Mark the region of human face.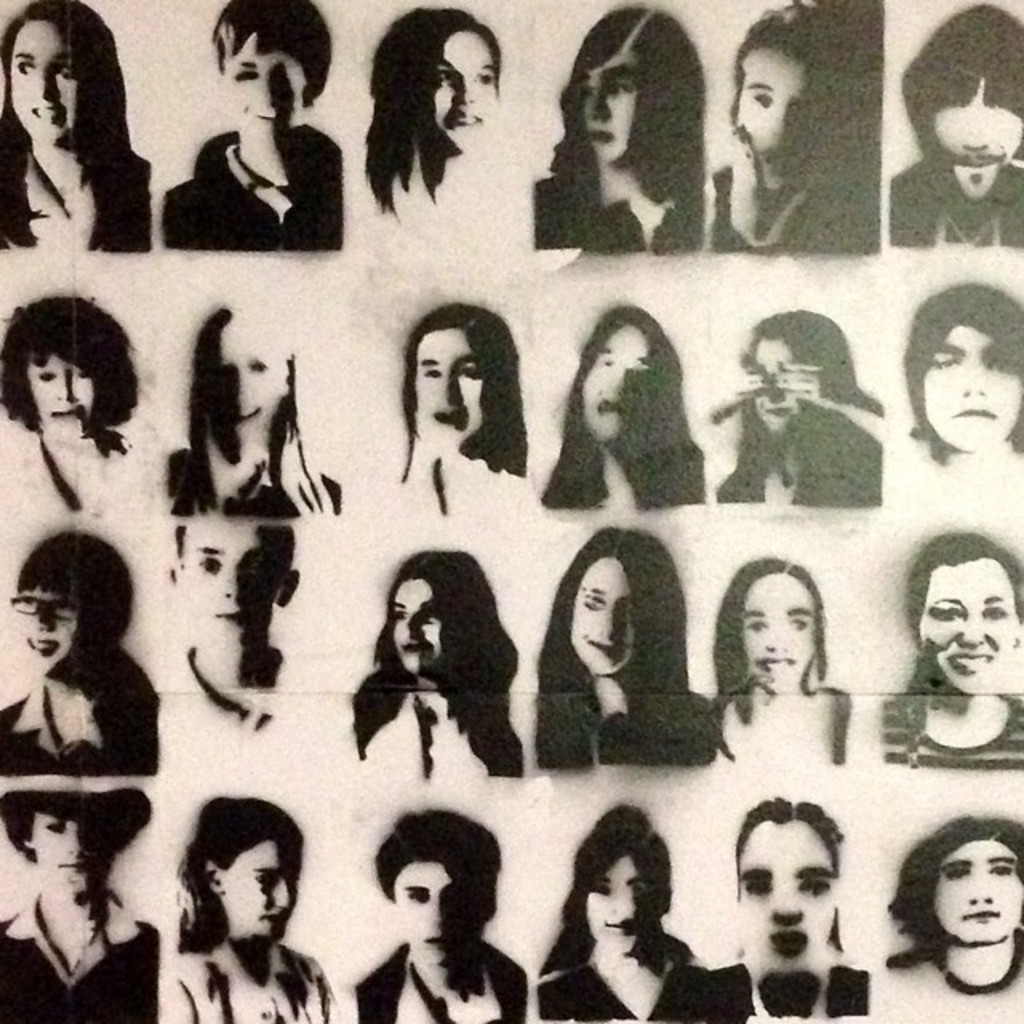
Region: 933/75/1021/197.
